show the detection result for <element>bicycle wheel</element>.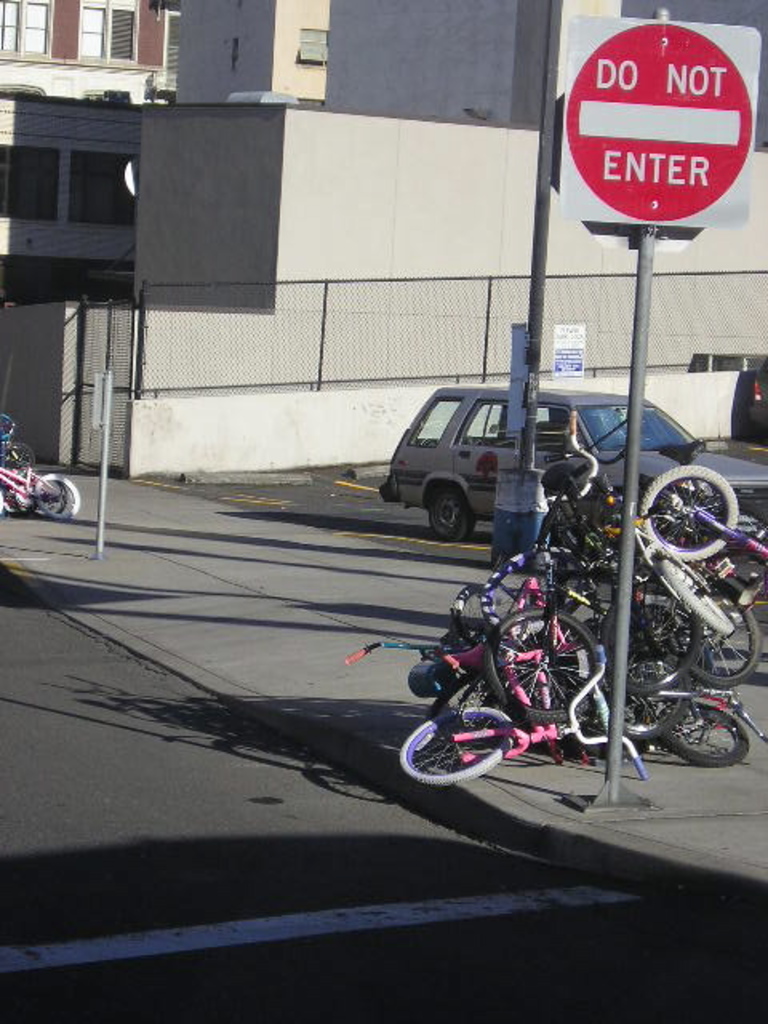
[left=37, top=464, right=78, bottom=517].
